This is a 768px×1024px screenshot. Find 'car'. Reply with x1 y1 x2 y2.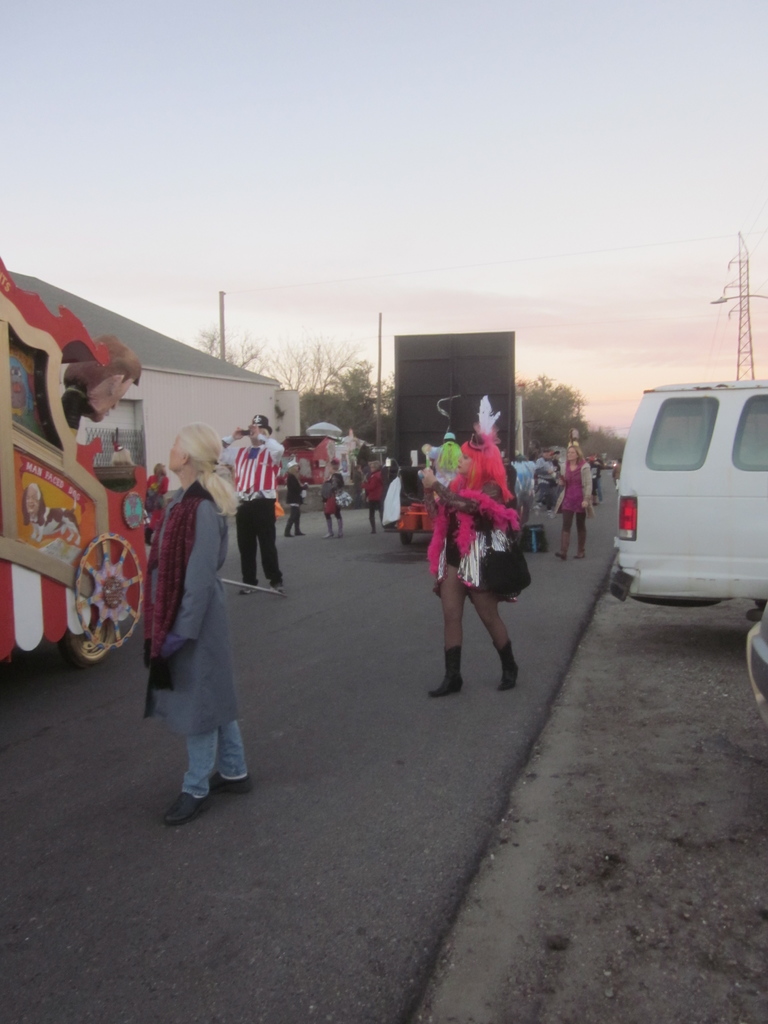
604 382 767 616.
